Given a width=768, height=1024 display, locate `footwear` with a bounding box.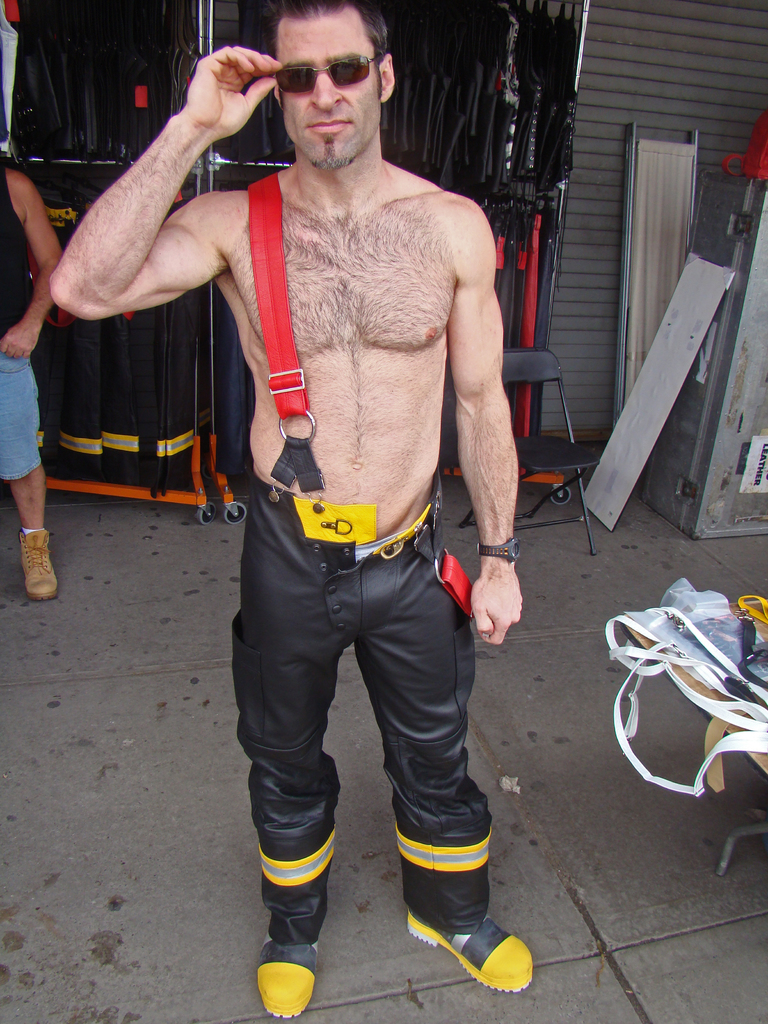
Located: rect(258, 825, 338, 1018).
